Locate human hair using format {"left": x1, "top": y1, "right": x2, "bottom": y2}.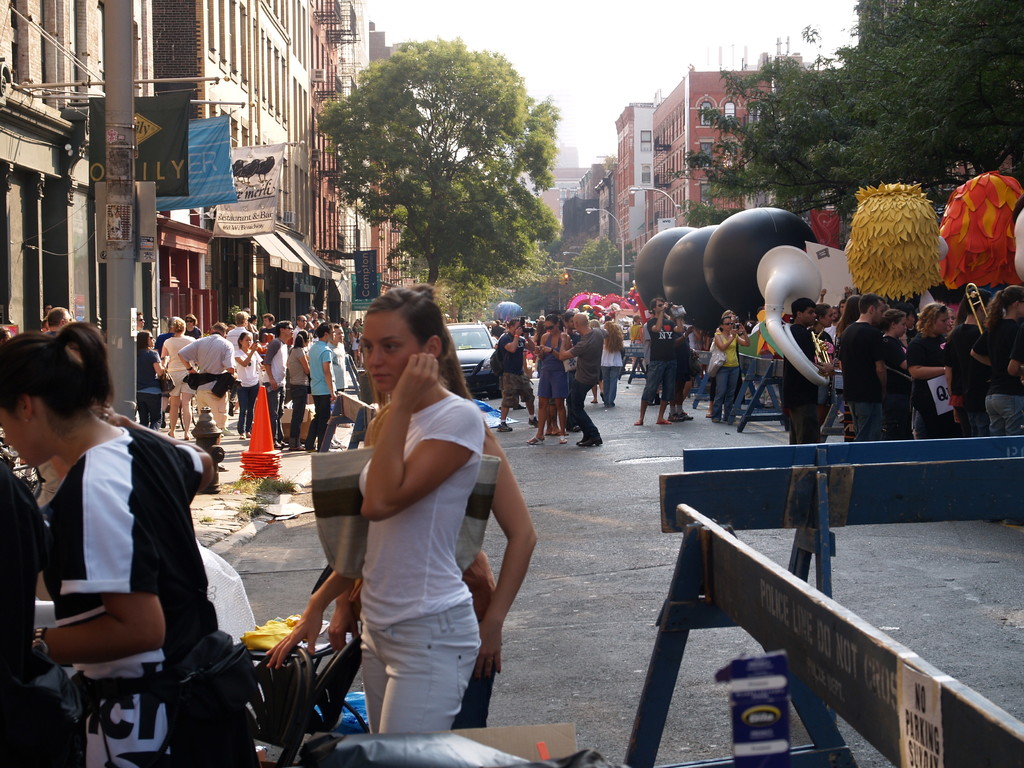
{"left": 46, "top": 305, "right": 65, "bottom": 328}.
